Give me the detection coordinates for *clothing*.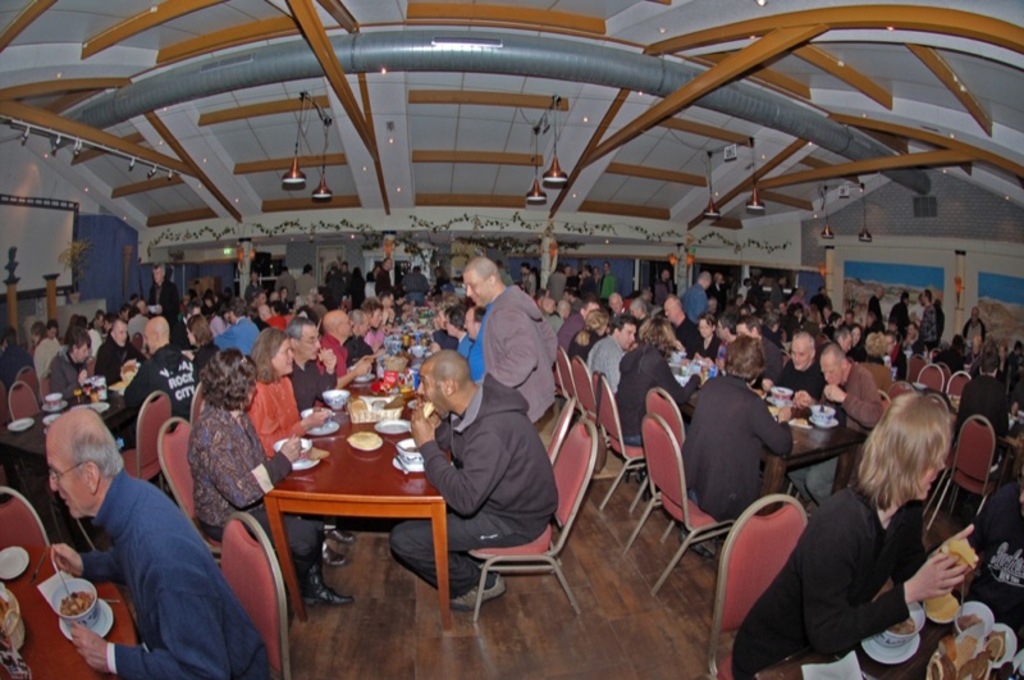
95,337,127,380.
